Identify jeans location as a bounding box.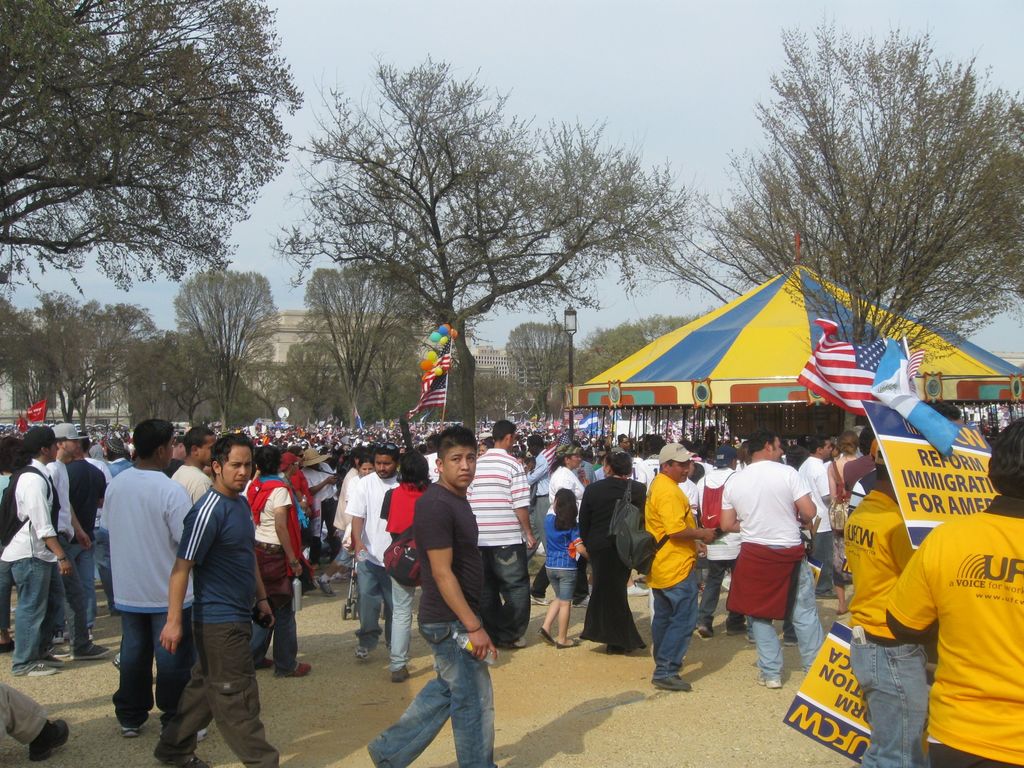
pyautogui.locateOnScreen(112, 611, 196, 729).
